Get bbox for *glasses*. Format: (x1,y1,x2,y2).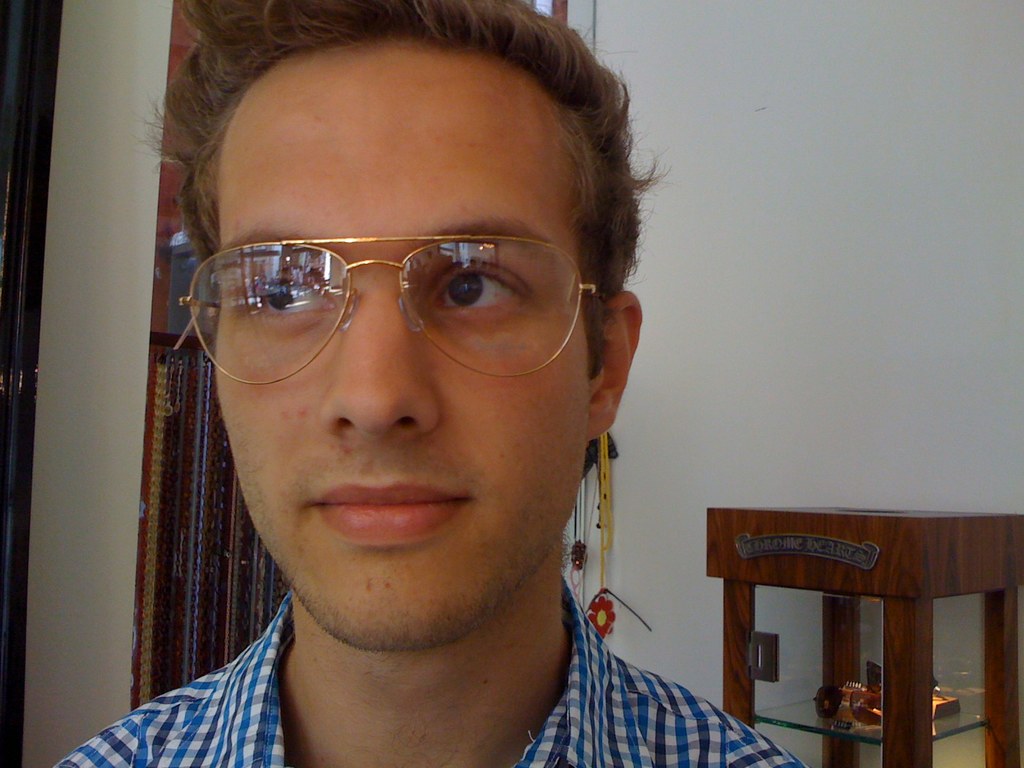
(186,209,617,389).
